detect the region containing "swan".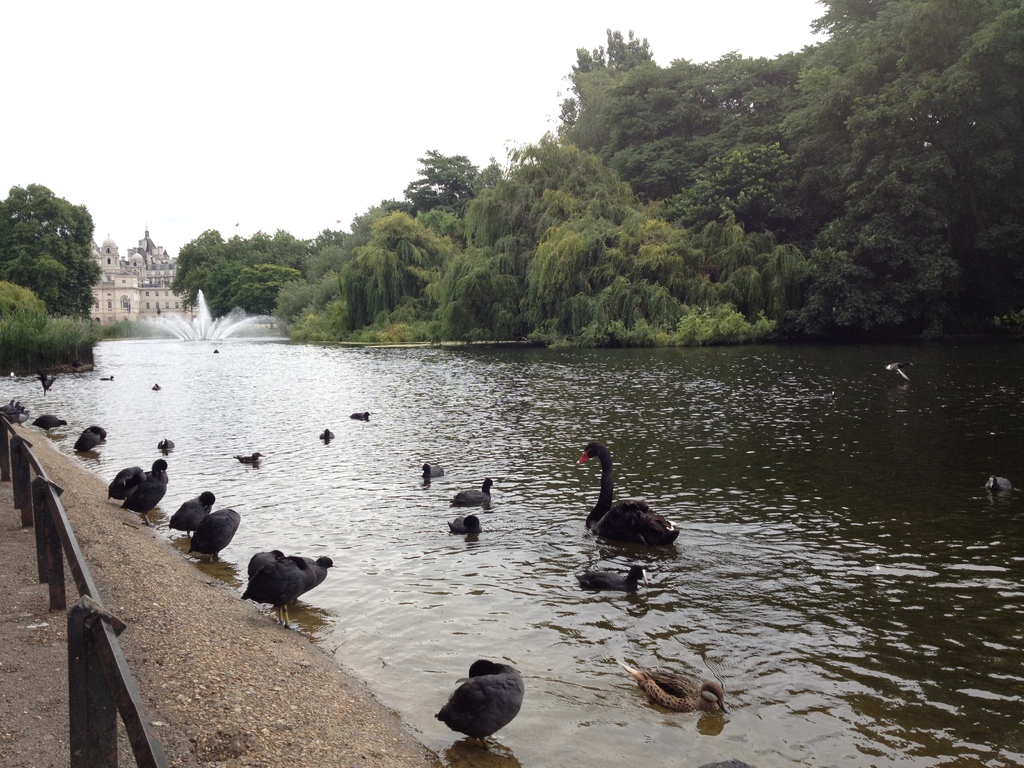
x1=618 y1=659 x2=729 y2=714.
